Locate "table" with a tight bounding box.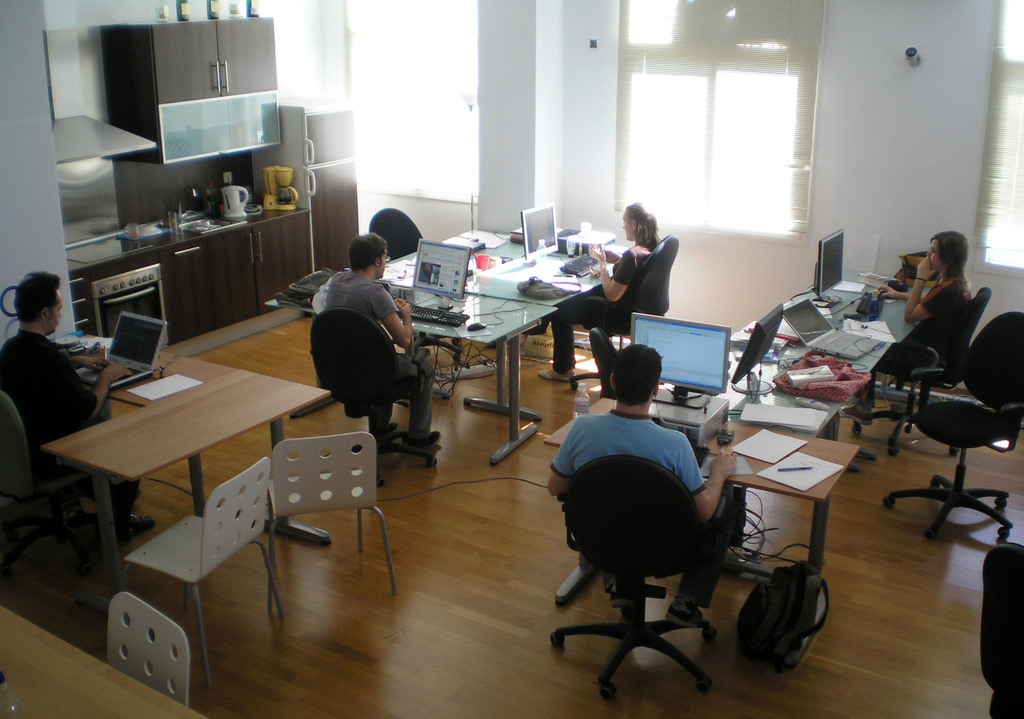
left=383, top=286, right=555, bottom=461.
